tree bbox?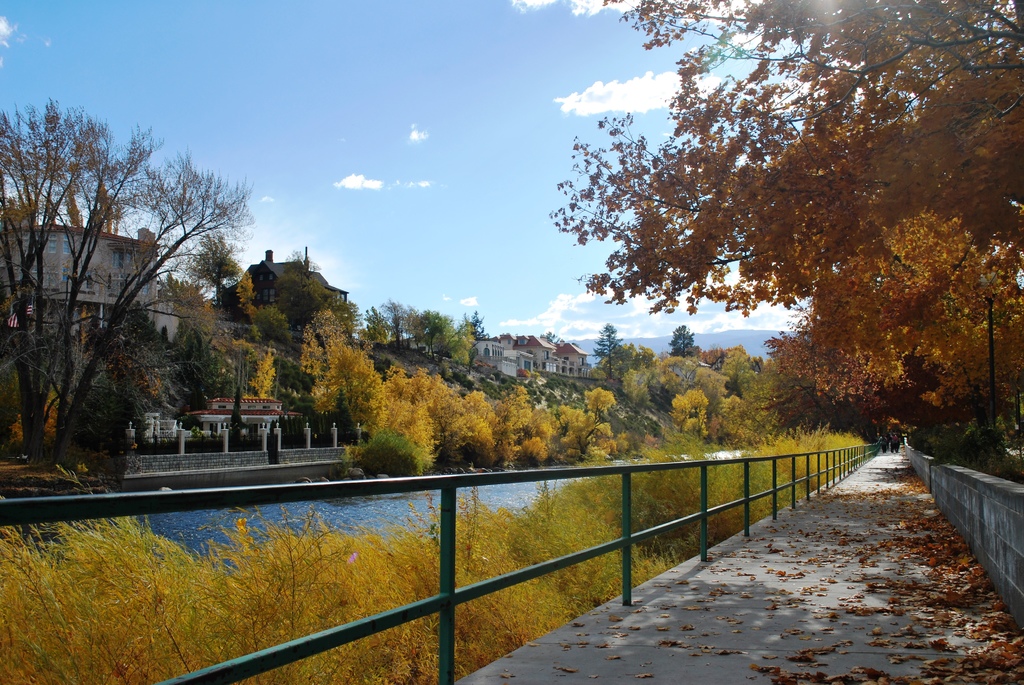
l=622, t=343, r=669, b=408
